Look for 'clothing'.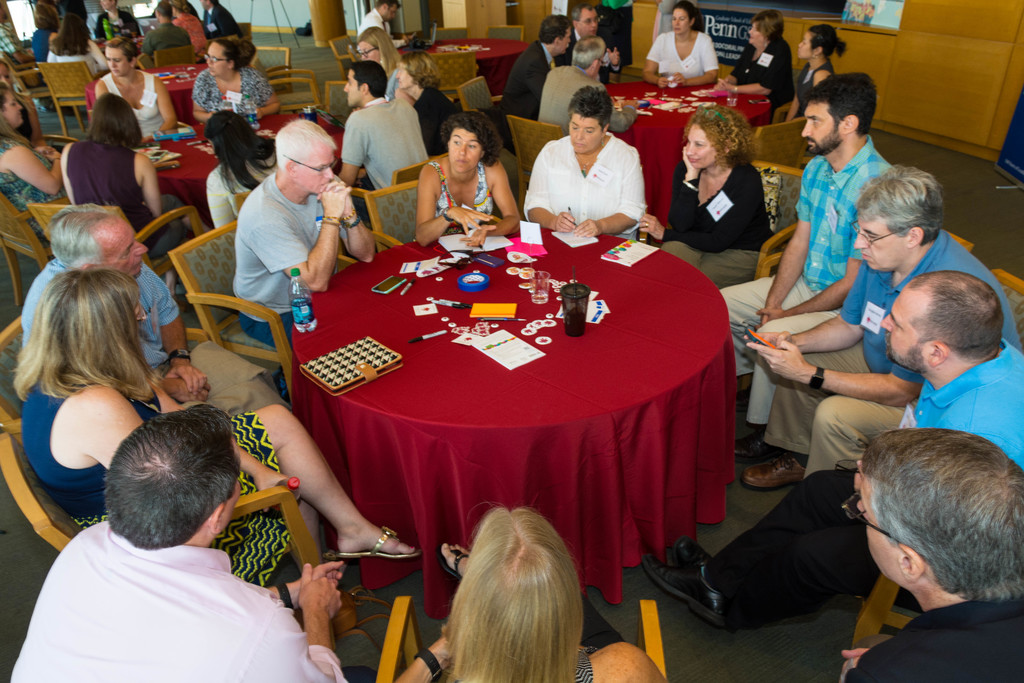
Found: 383, 65, 397, 98.
